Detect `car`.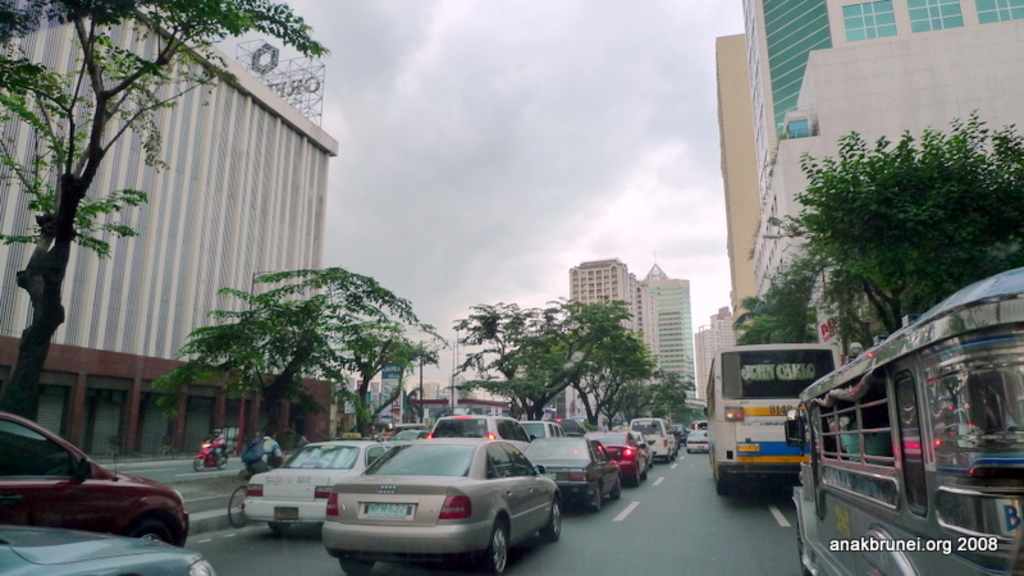
Detected at (524,434,625,515).
